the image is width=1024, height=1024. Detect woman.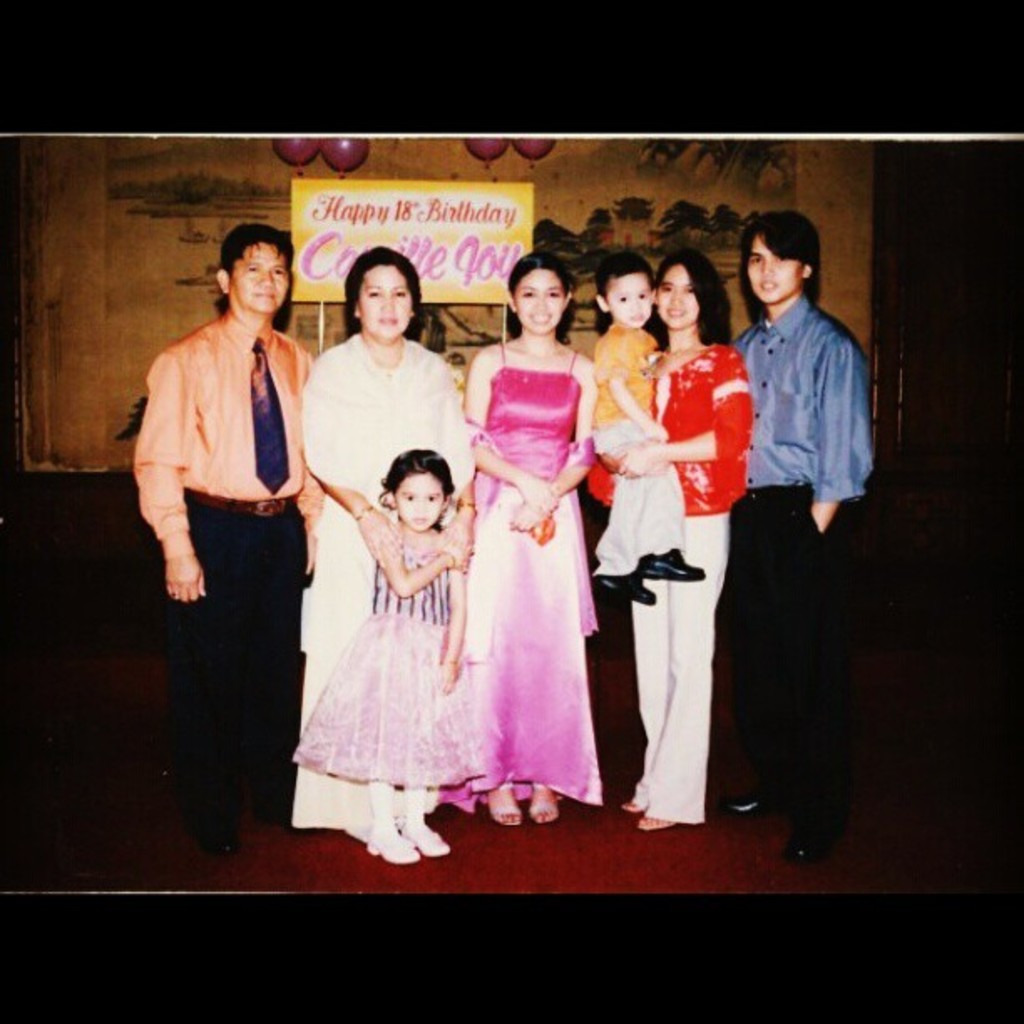
Detection: box(452, 243, 606, 833).
